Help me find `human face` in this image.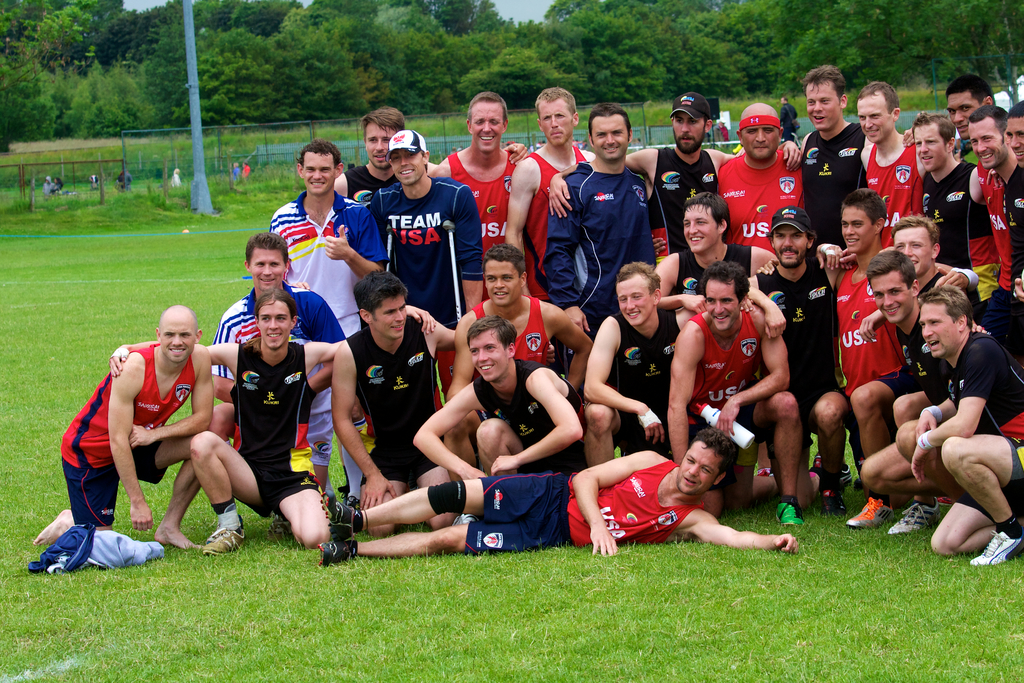
Found it: l=675, t=114, r=701, b=155.
